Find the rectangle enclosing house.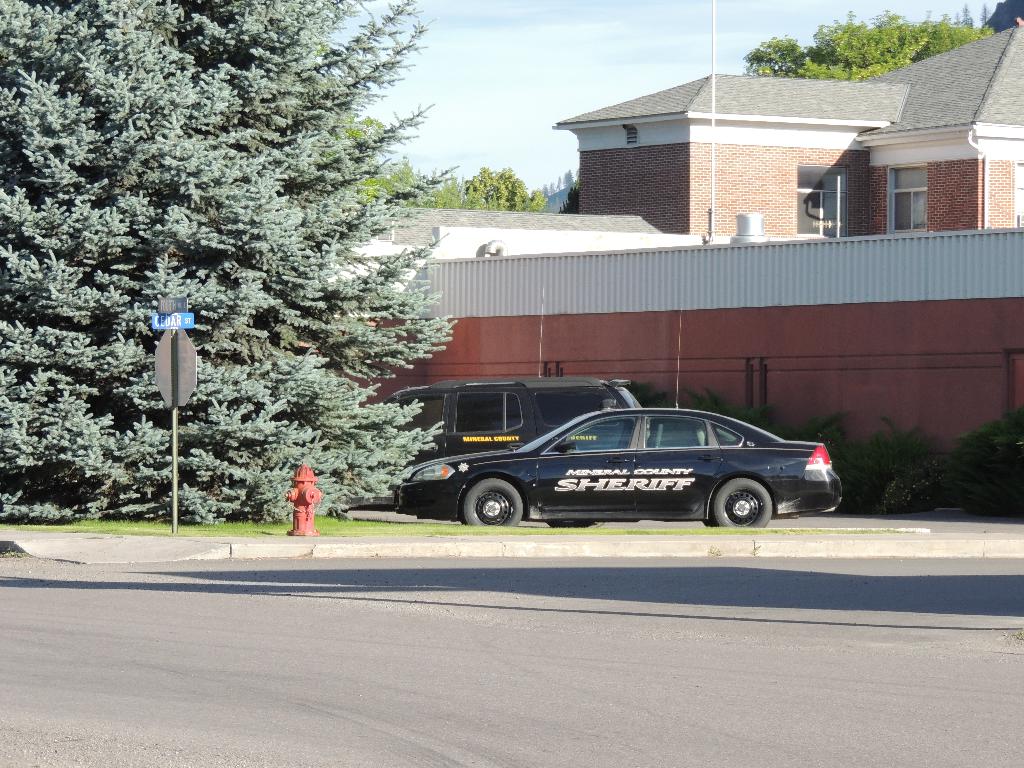
pyautogui.locateOnScreen(557, 25, 1023, 237).
